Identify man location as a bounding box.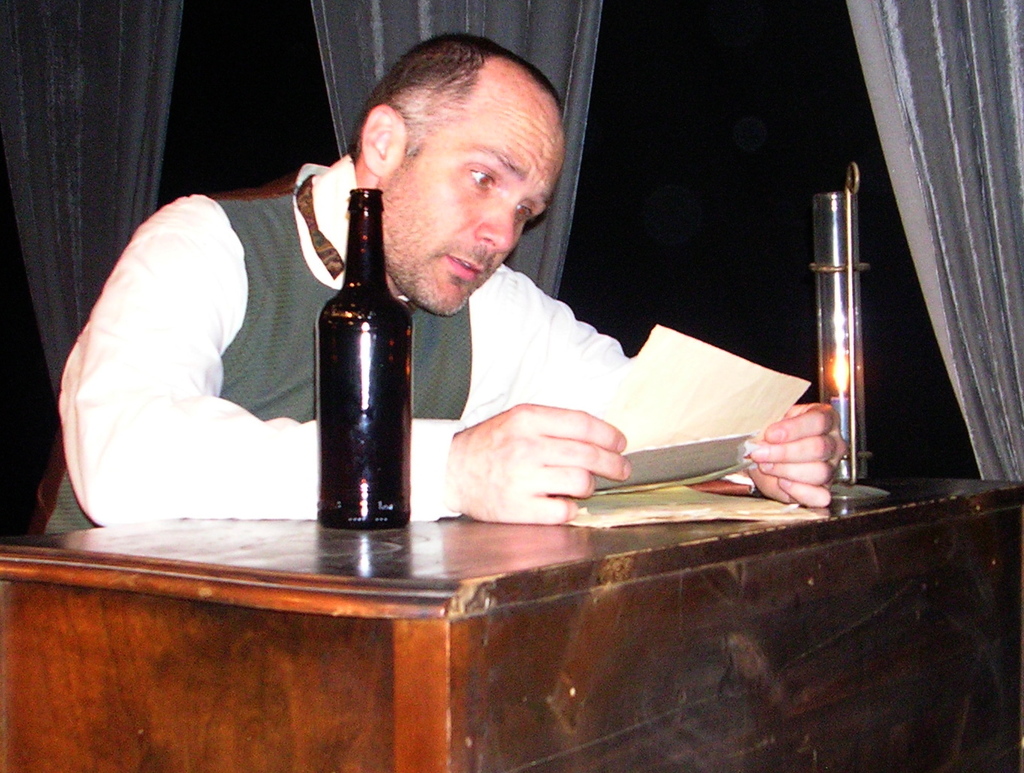
box(58, 75, 778, 561).
